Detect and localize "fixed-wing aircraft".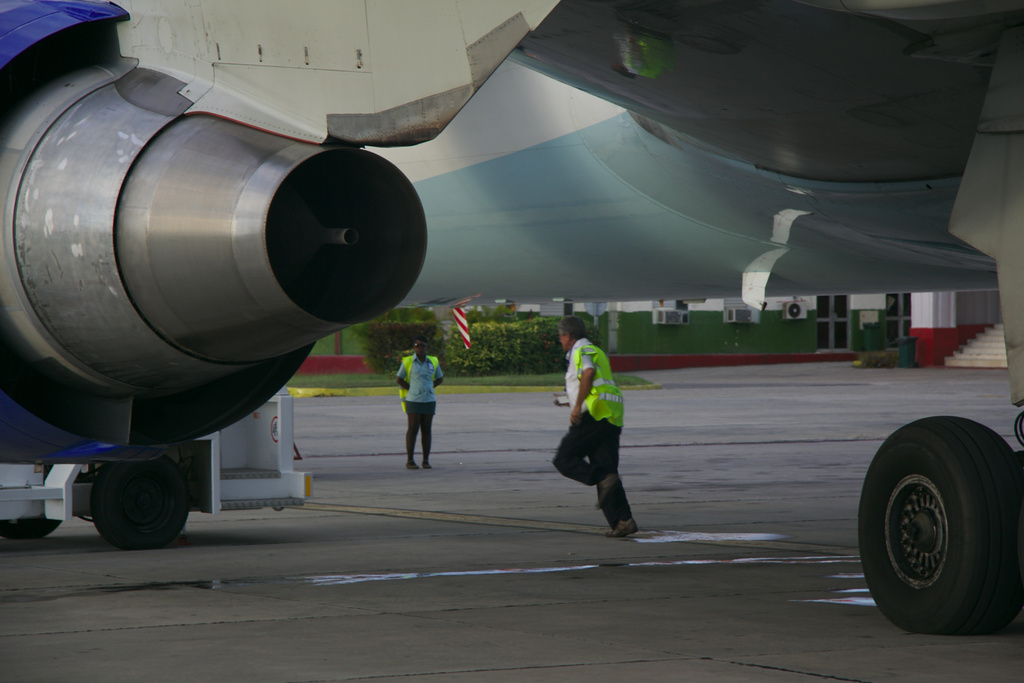
Localized at 0 0 1023 636.
